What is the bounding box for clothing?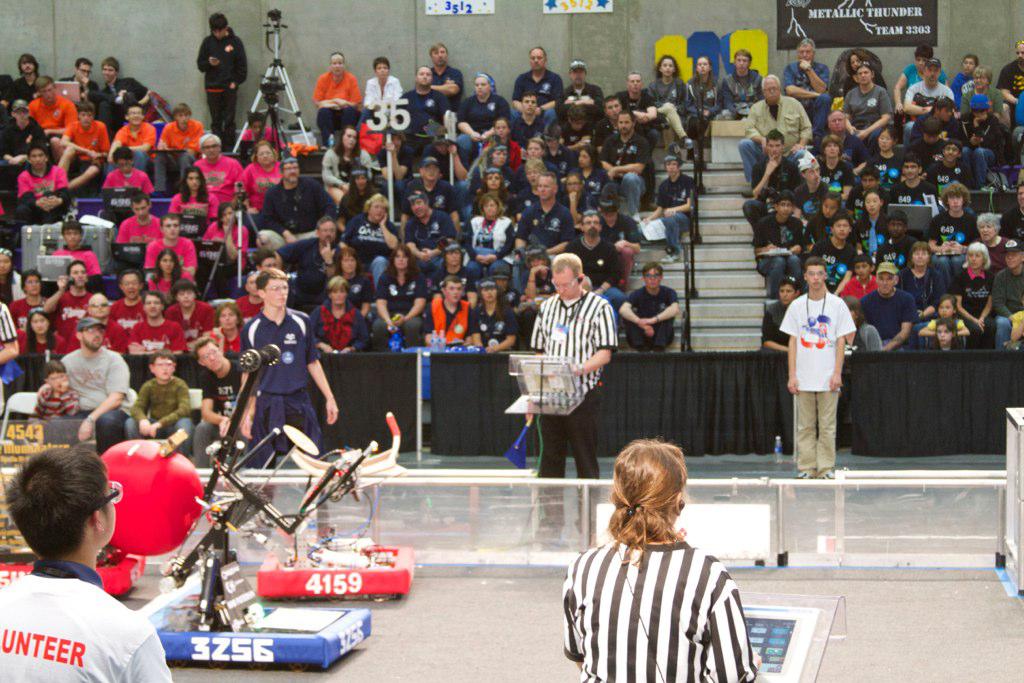
box(397, 208, 452, 261).
